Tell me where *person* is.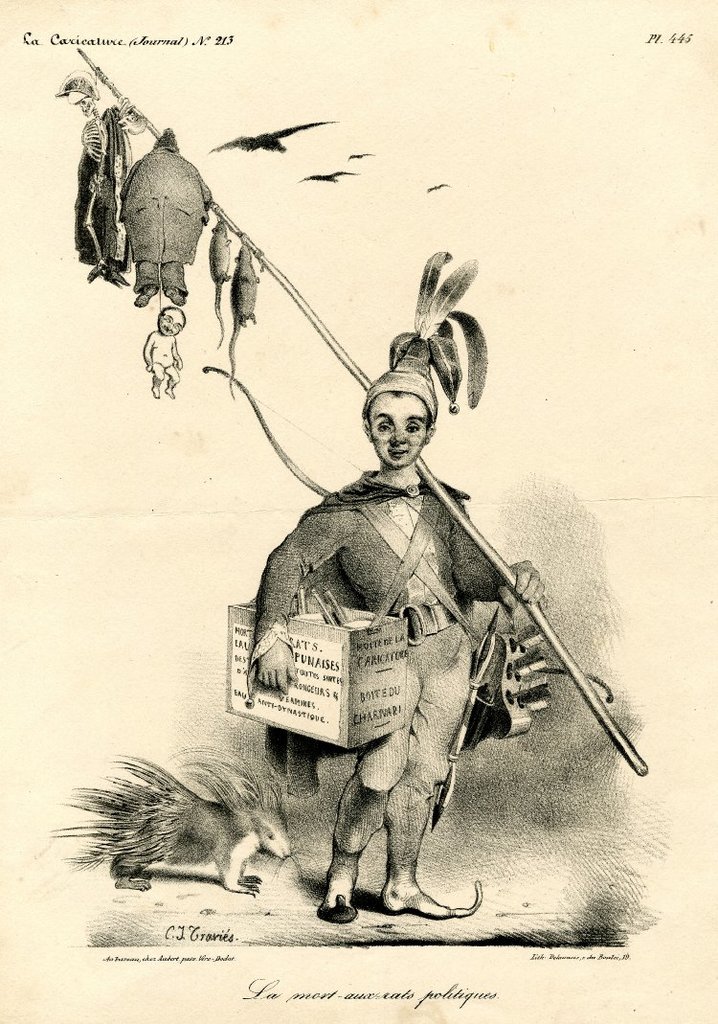
*person* is at (251, 330, 564, 936).
